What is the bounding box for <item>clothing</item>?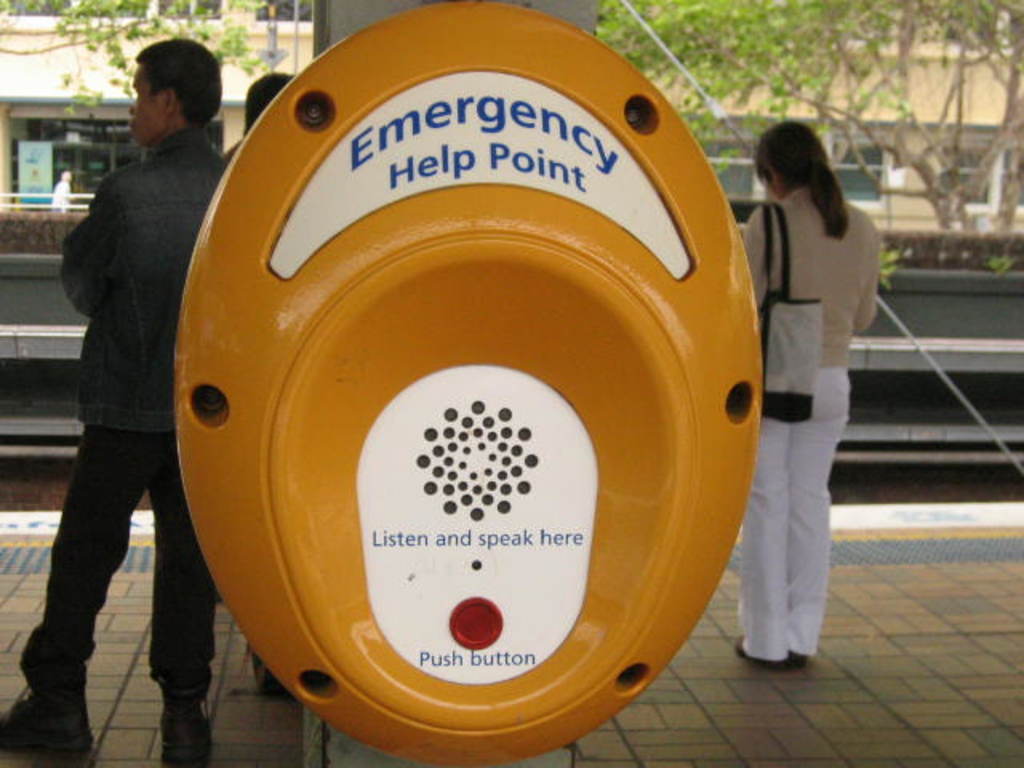
pyautogui.locateOnScreen(733, 178, 882, 661).
